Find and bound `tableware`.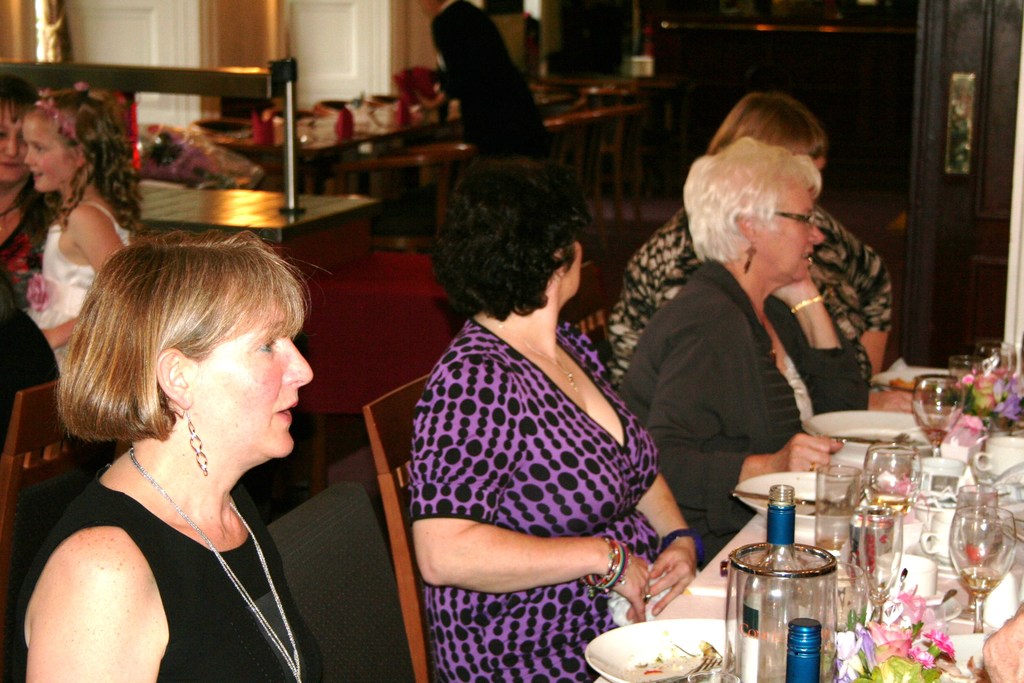
Bound: pyautogui.locateOnScreen(587, 619, 760, 682).
